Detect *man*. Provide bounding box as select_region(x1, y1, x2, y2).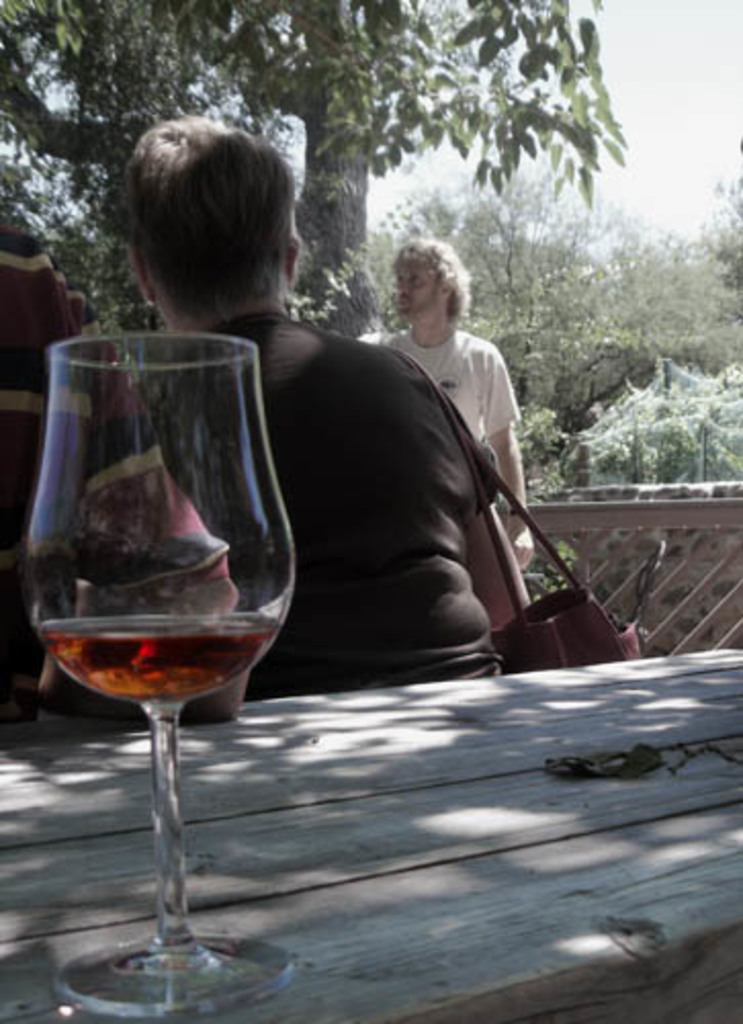
select_region(0, 213, 235, 748).
